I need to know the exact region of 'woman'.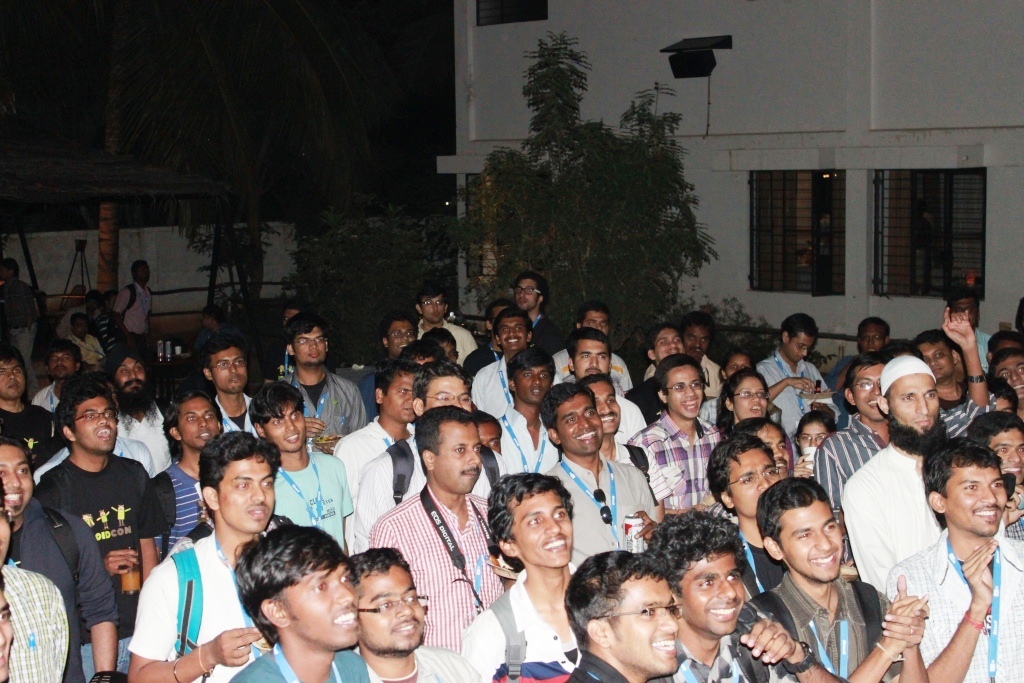
Region: rect(713, 363, 771, 434).
